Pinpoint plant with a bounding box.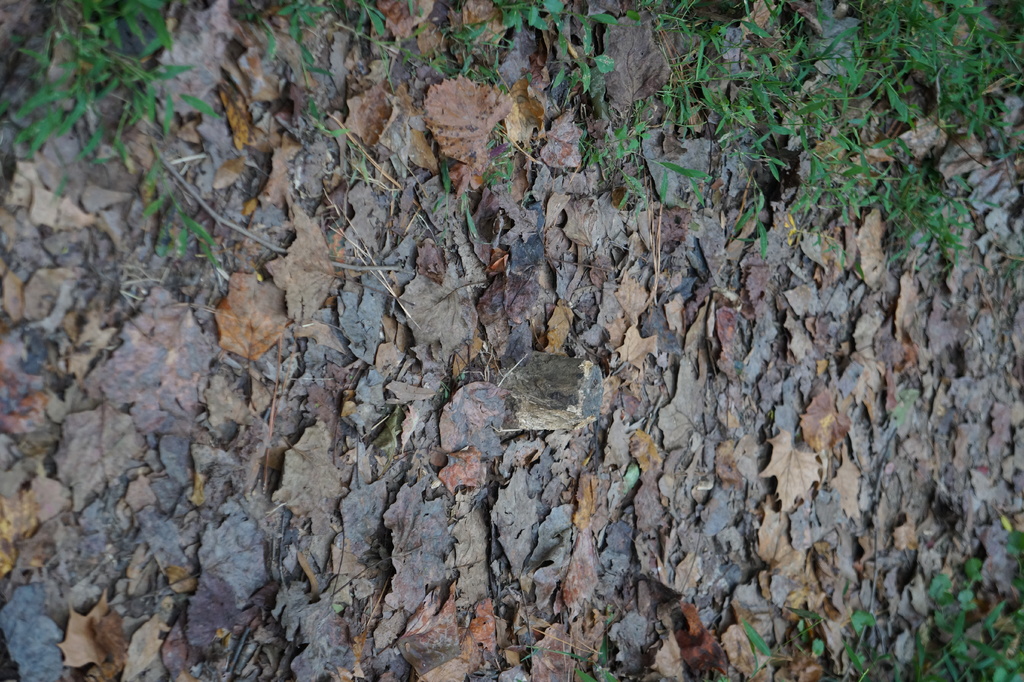
{"left": 506, "top": 528, "right": 1023, "bottom": 681}.
